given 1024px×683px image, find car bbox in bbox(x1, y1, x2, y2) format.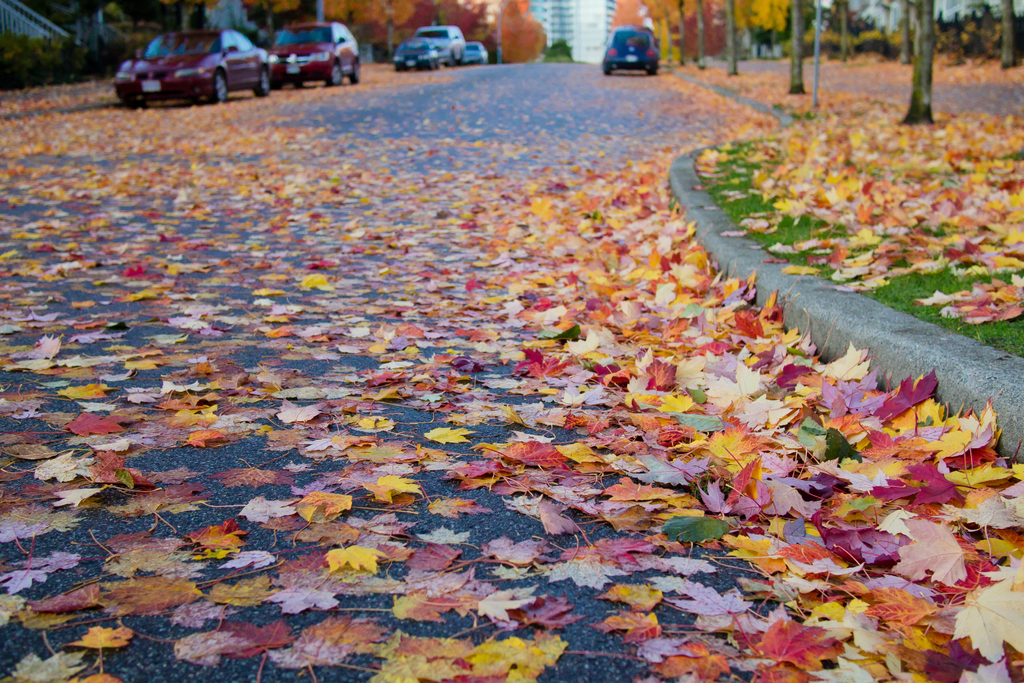
bbox(466, 40, 488, 63).
